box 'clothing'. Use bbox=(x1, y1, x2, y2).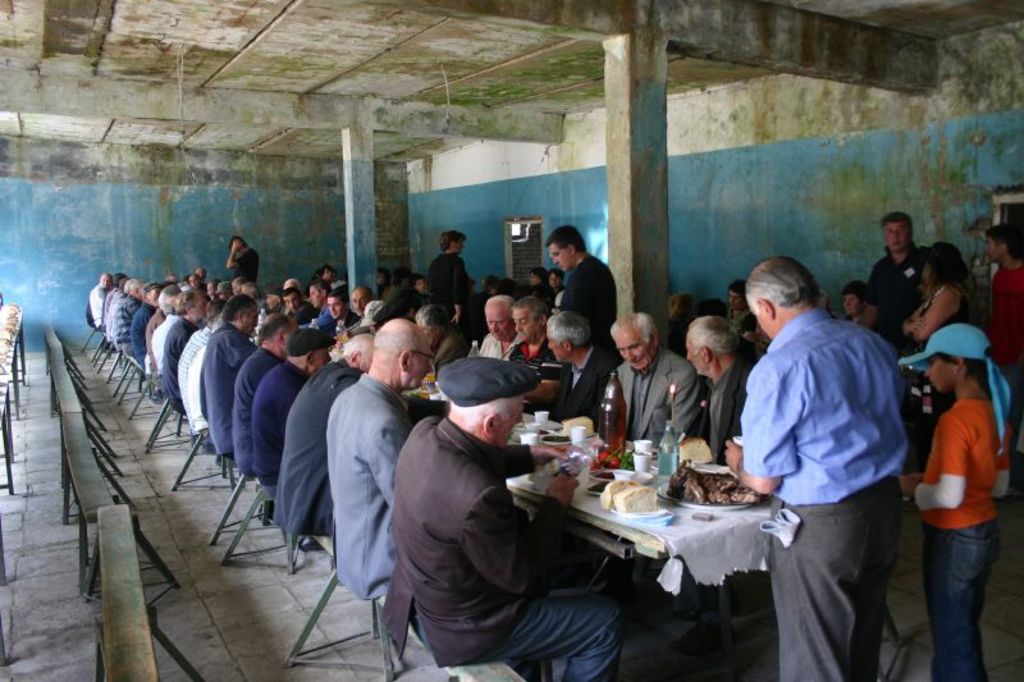
bbox=(124, 301, 148, 369).
